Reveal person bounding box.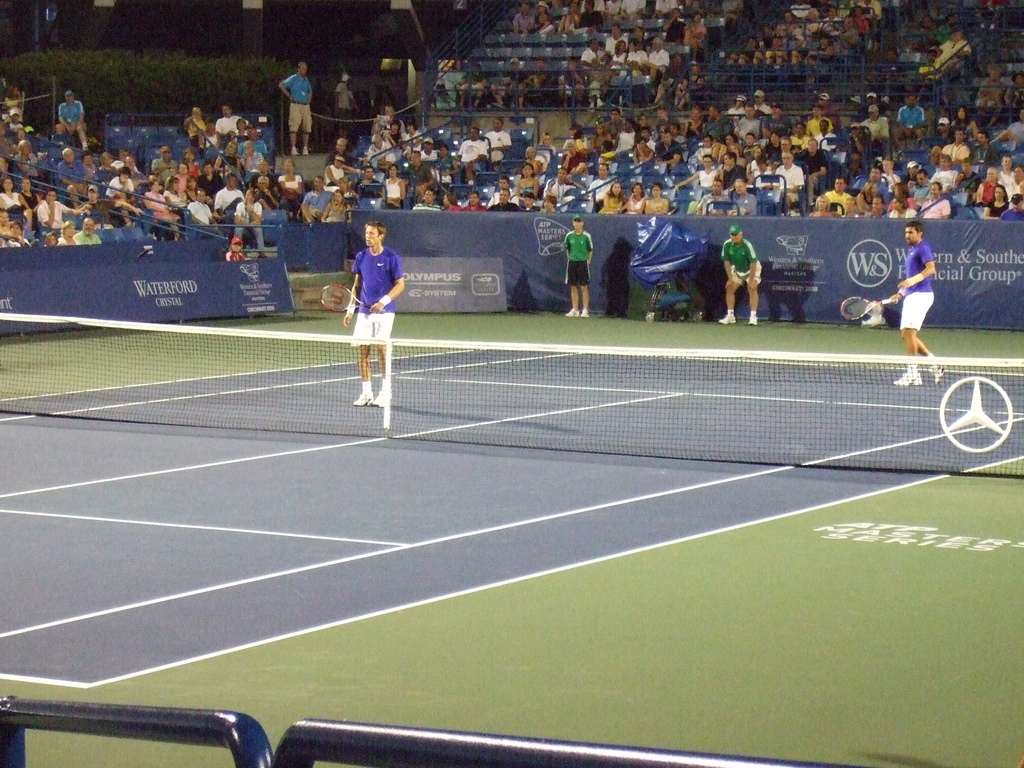
Revealed: 721:225:767:323.
